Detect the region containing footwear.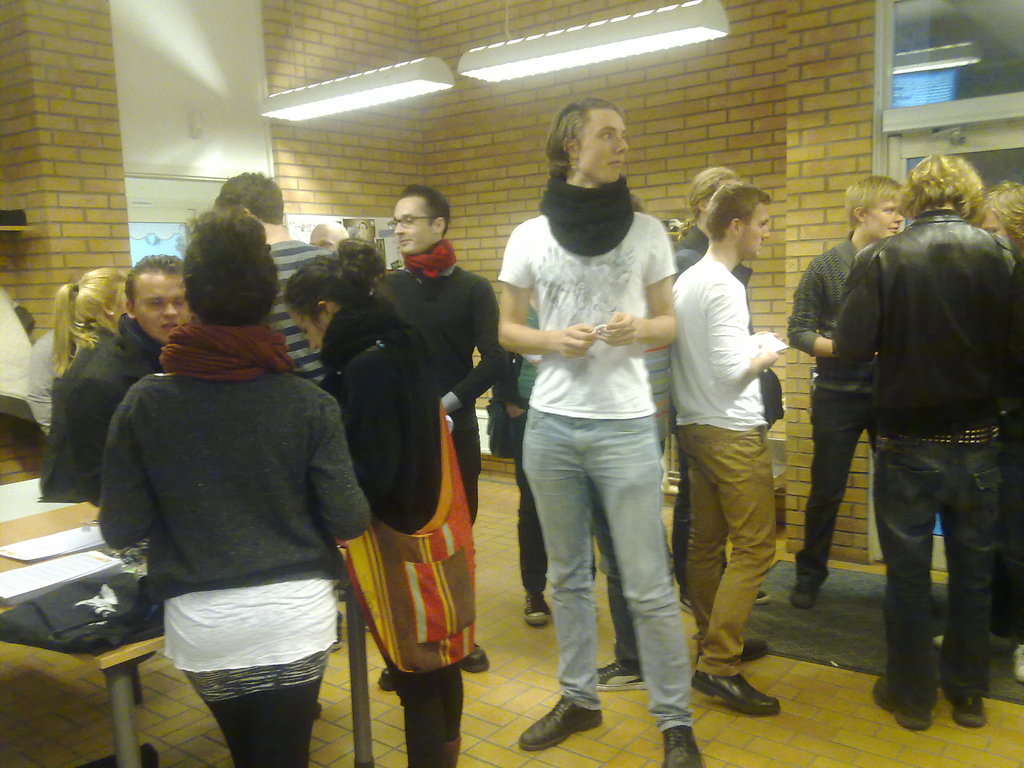
bbox=(703, 661, 783, 739).
